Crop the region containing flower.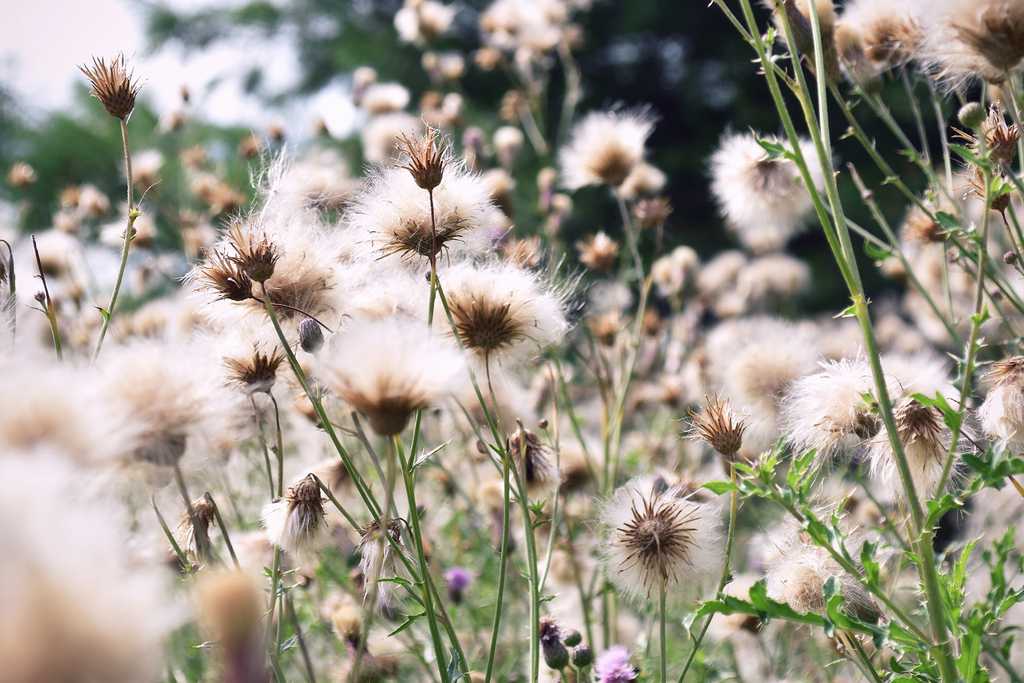
Crop region: crop(77, 47, 144, 114).
